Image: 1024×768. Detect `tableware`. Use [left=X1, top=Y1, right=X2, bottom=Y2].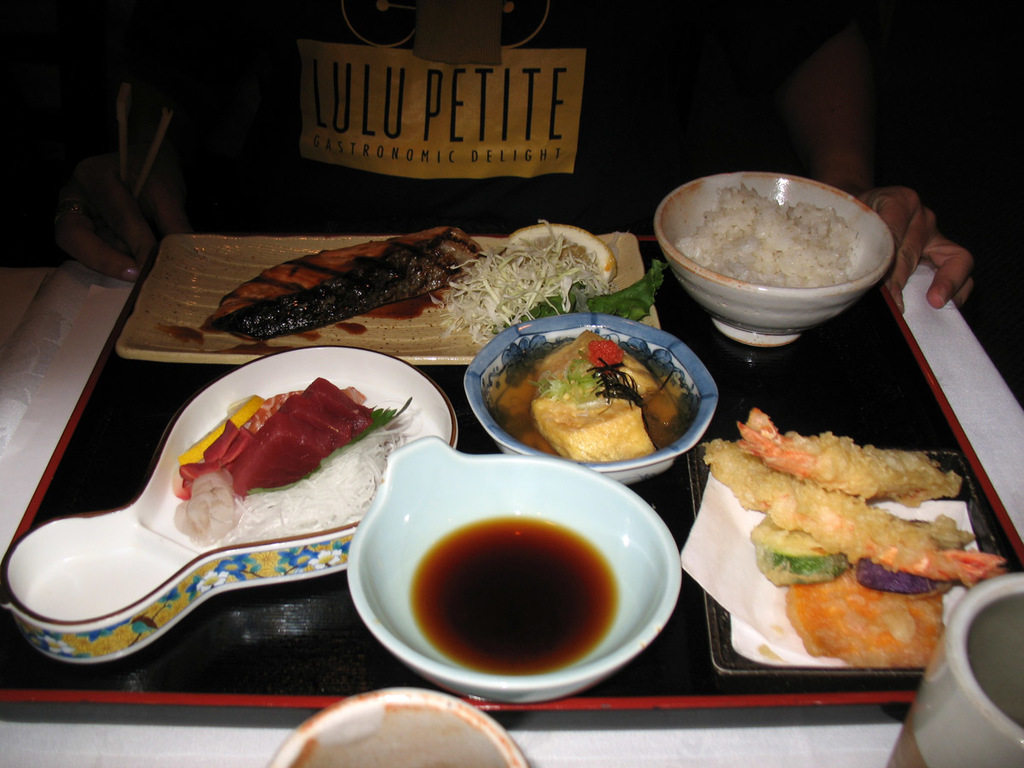
[left=685, top=448, right=1009, bottom=677].
